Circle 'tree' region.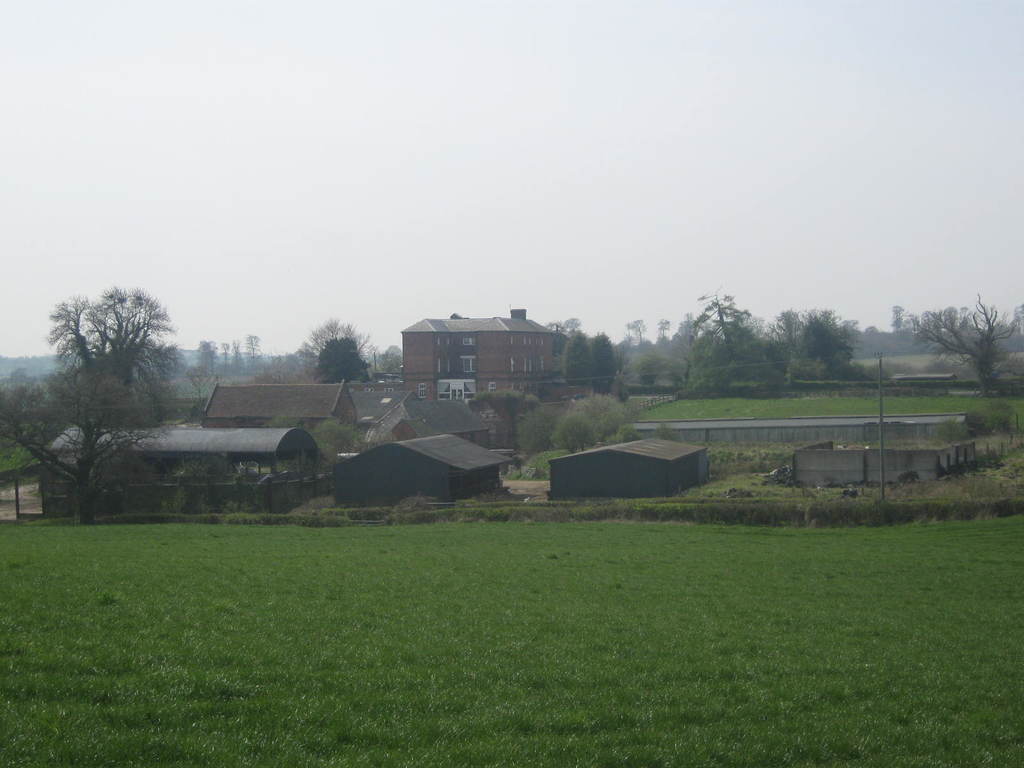
Region: pyautogui.locateOnScreen(771, 299, 813, 362).
